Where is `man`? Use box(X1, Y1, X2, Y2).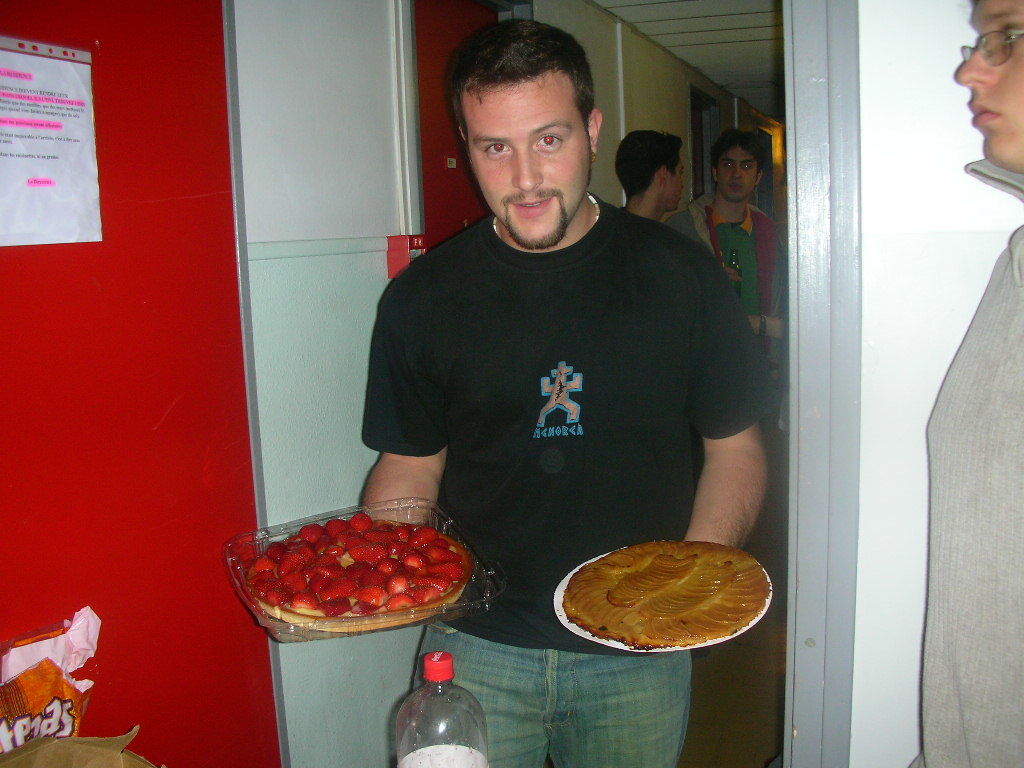
box(915, 0, 1023, 767).
